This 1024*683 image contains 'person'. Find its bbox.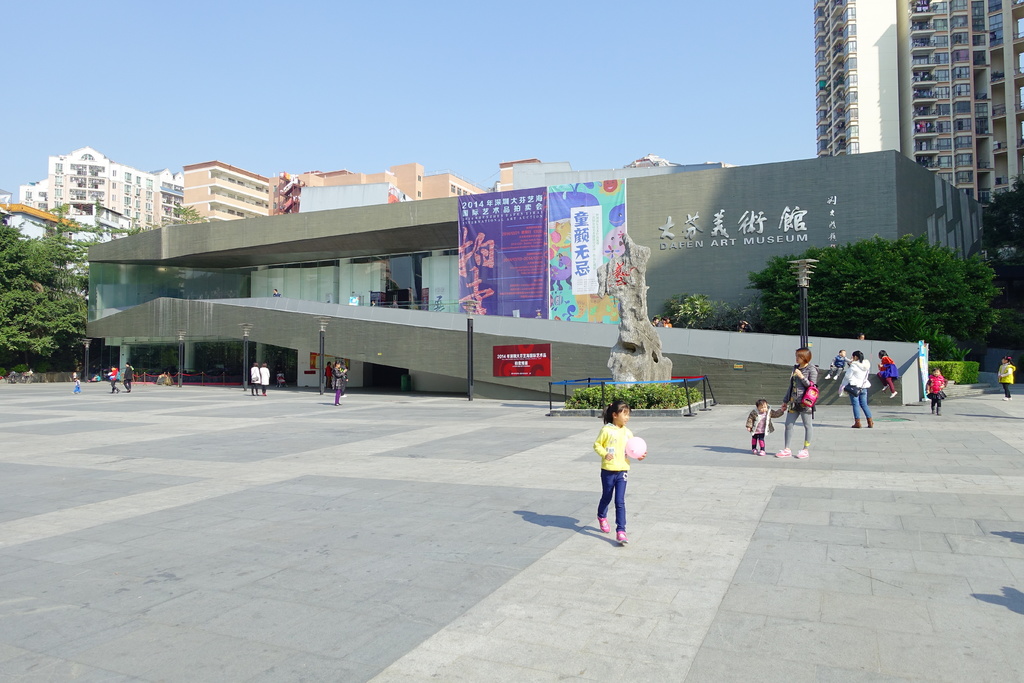
x1=837 y1=349 x2=874 y2=427.
